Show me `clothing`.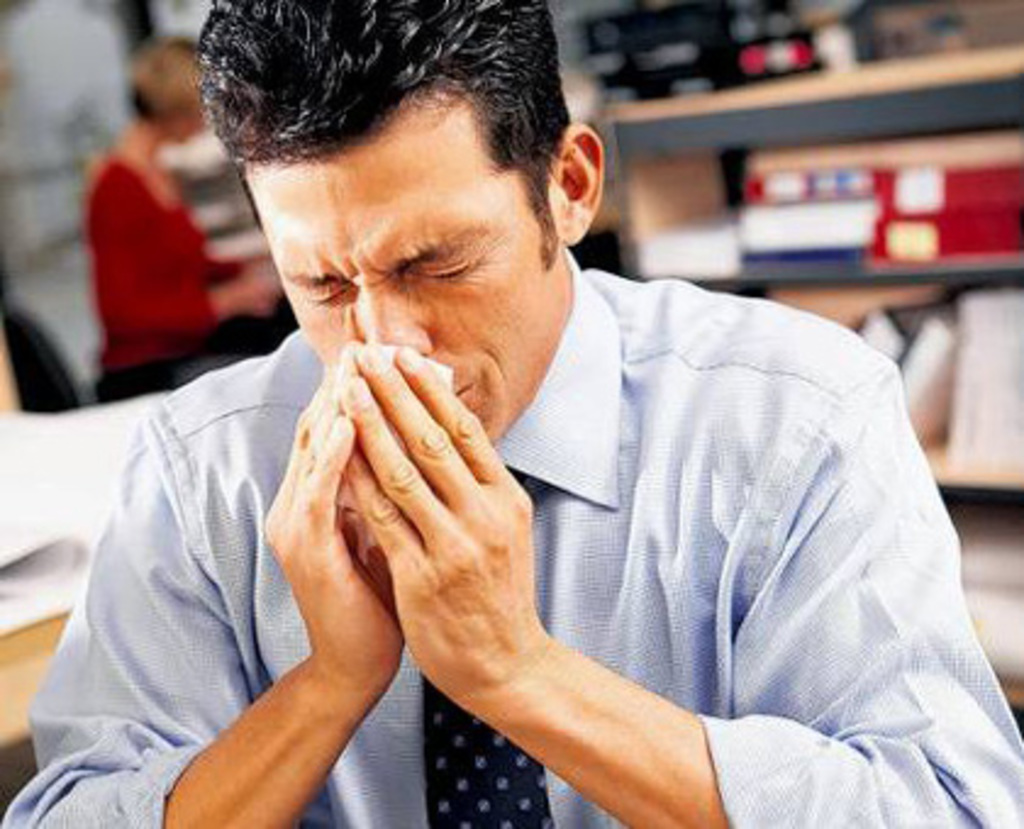
`clothing` is here: crop(98, 156, 271, 397).
